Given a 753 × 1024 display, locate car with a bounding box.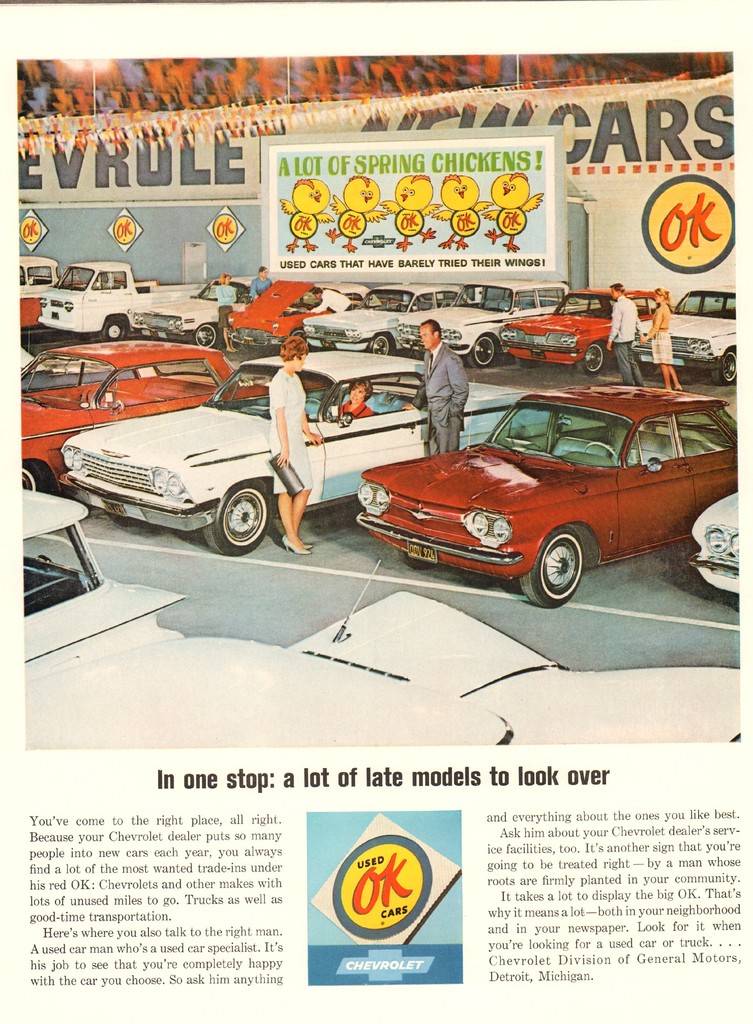
Located: (134,278,257,344).
